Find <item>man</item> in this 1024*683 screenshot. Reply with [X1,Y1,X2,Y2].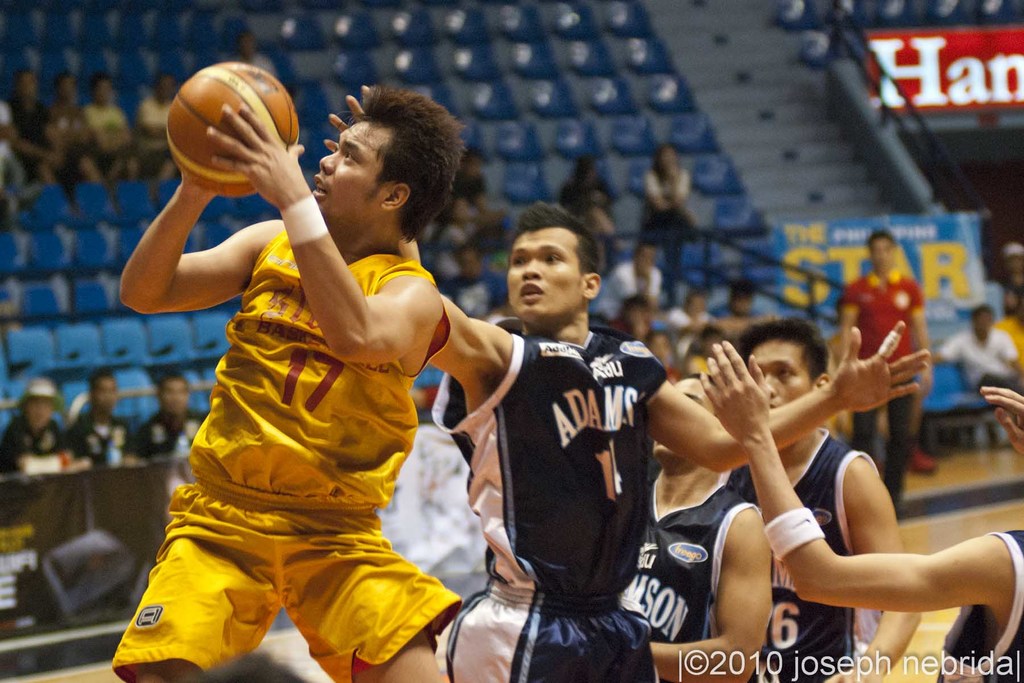
[594,239,671,317].
